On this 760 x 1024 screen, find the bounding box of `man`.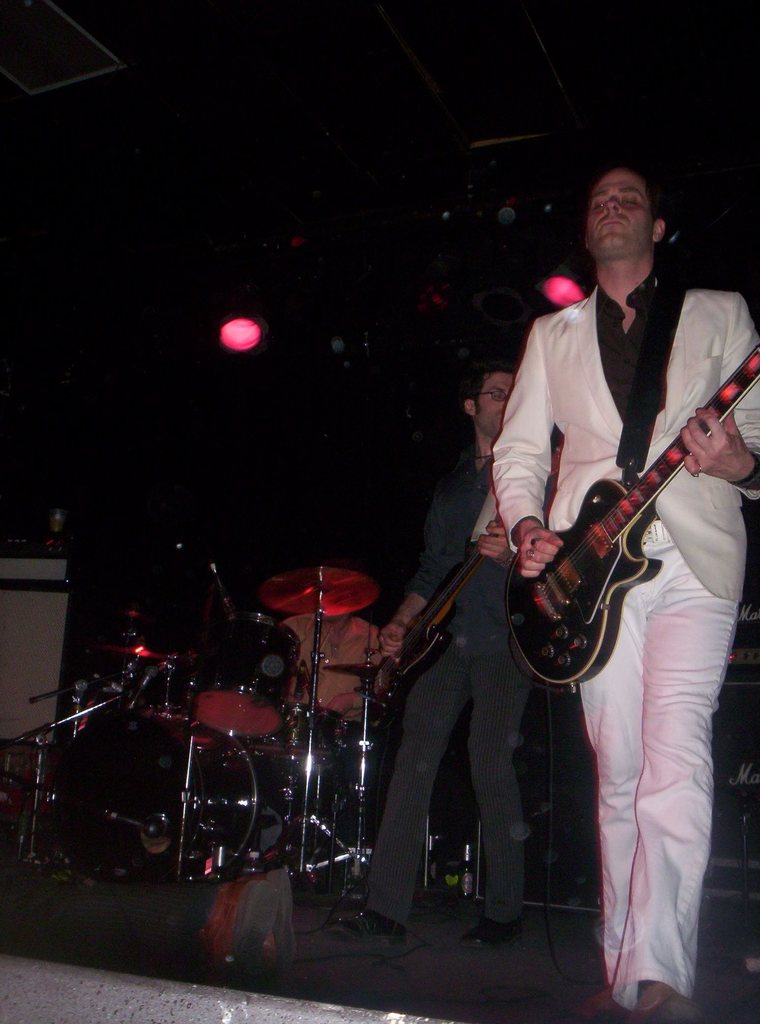
Bounding box: x1=284, y1=610, x2=386, y2=711.
